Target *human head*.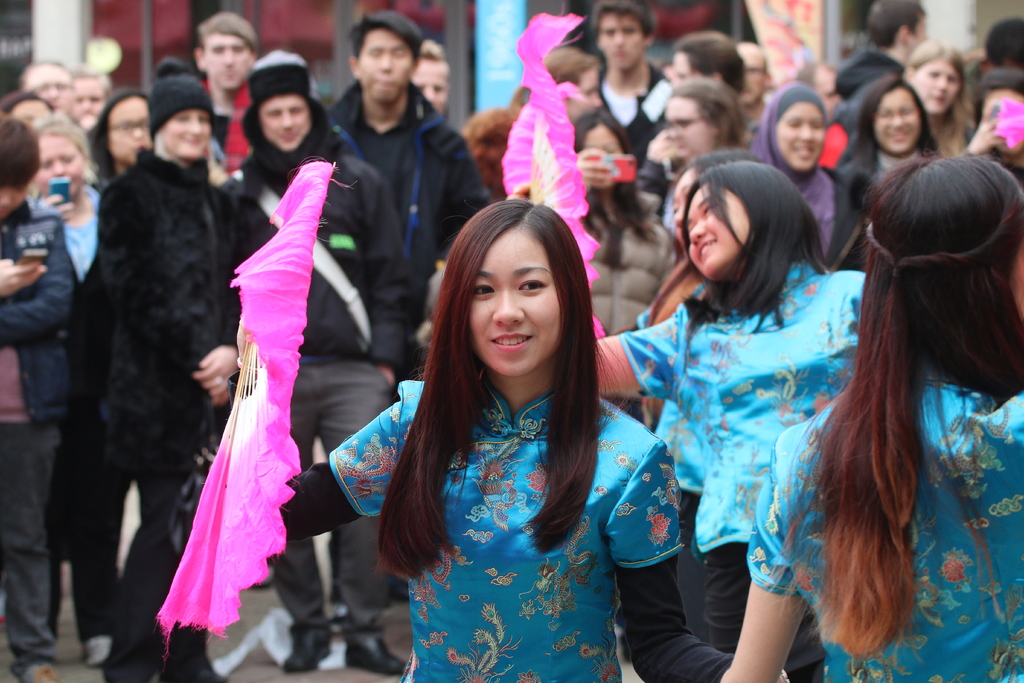
Target region: (977,67,1023,158).
